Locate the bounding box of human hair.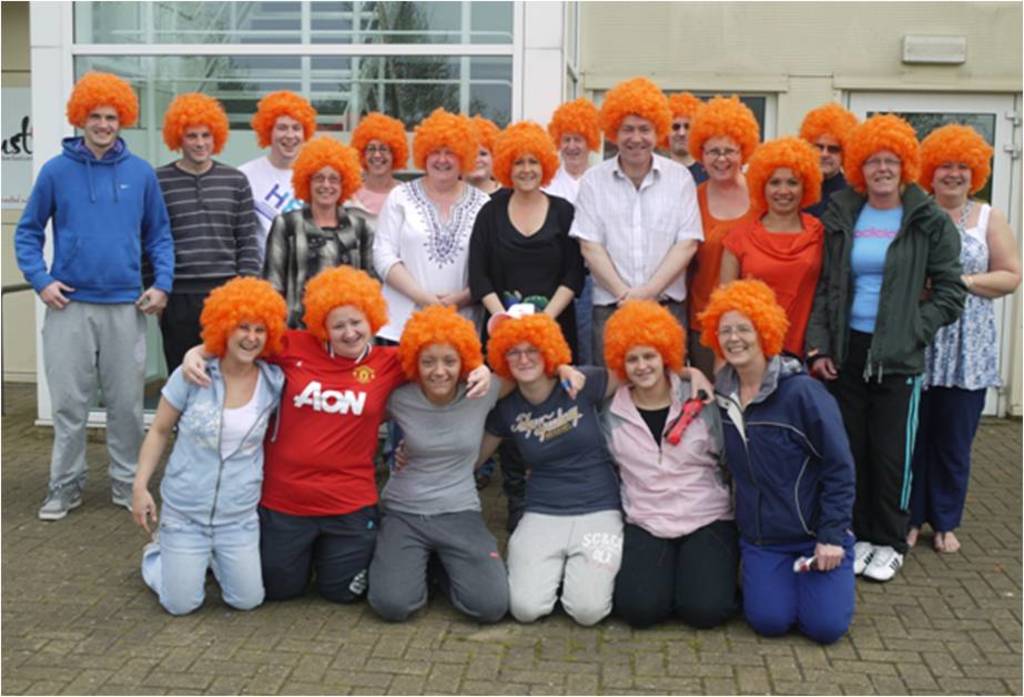
Bounding box: box=[698, 274, 792, 362].
